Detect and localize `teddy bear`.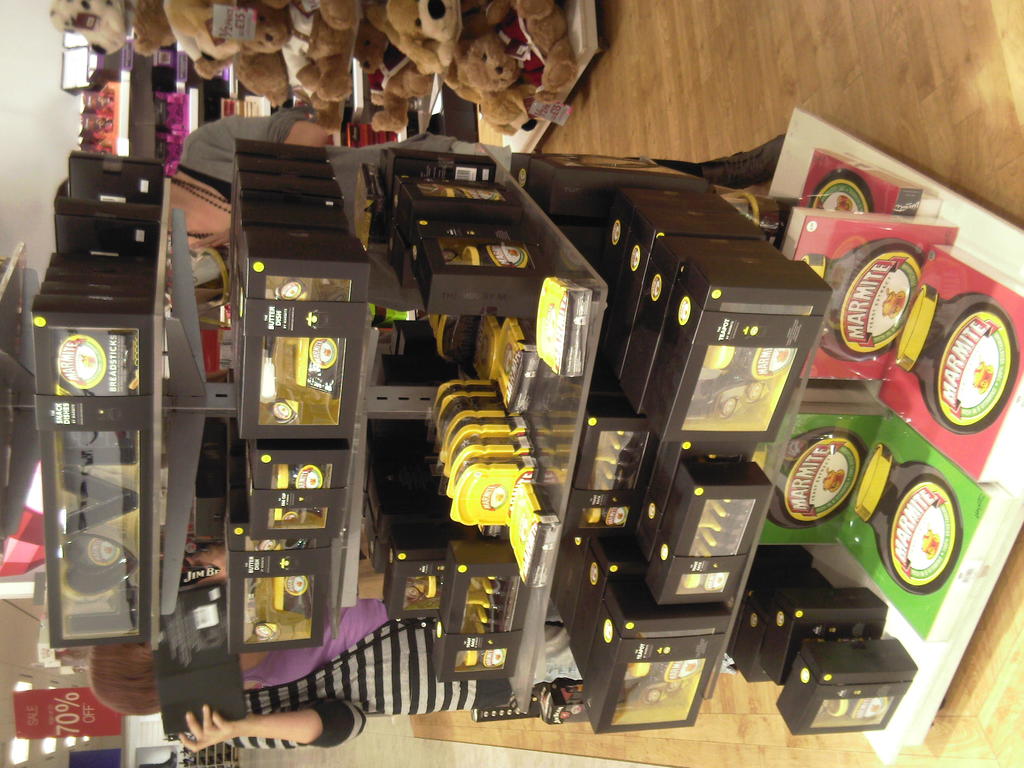
Localized at [454,0,567,114].
